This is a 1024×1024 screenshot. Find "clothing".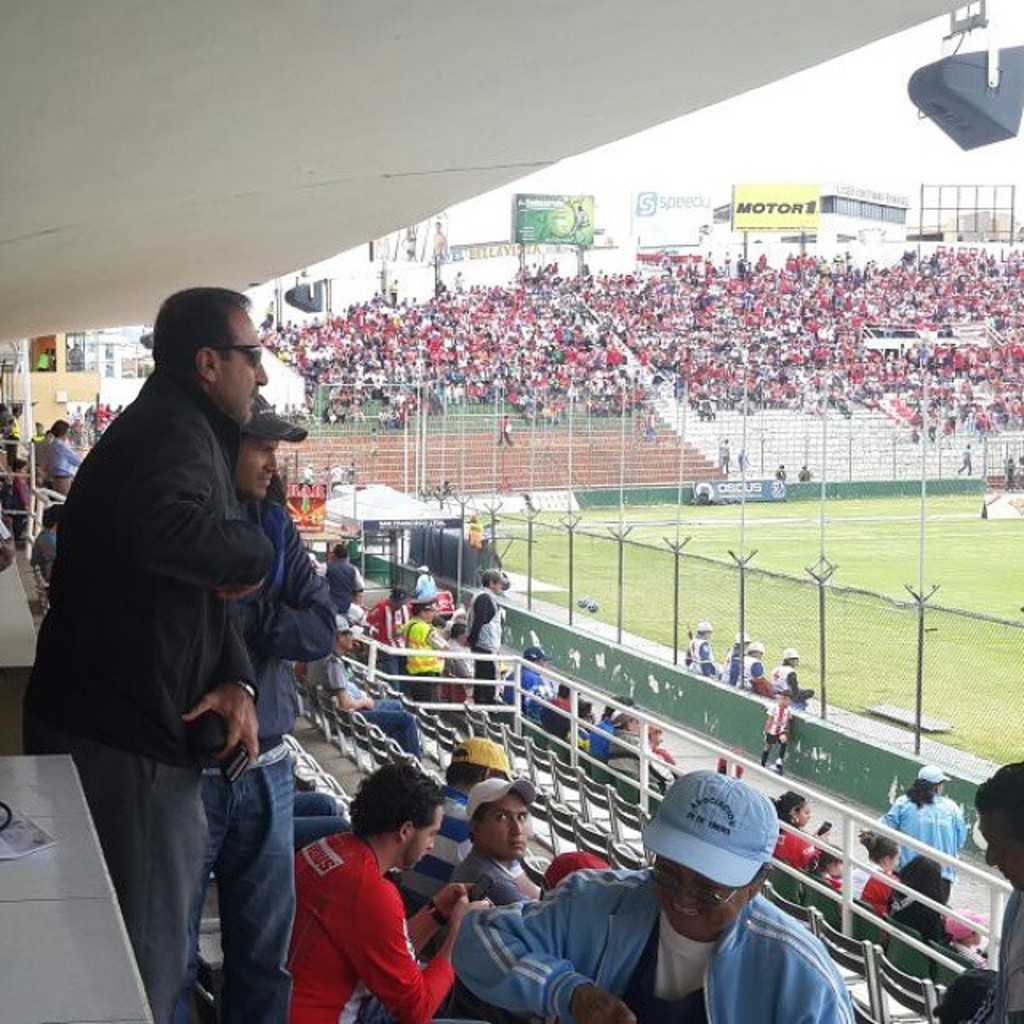
Bounding box: bbox(288, 834, 429, 1003).
